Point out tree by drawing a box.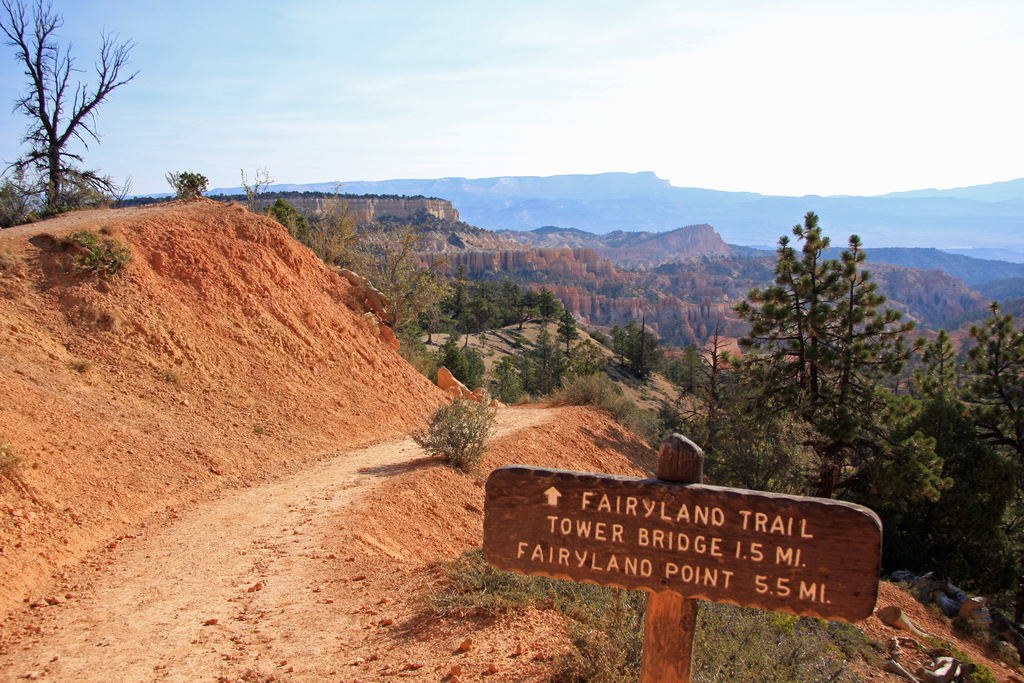
(x1=456, y1=266, x2=577, y2=336).
